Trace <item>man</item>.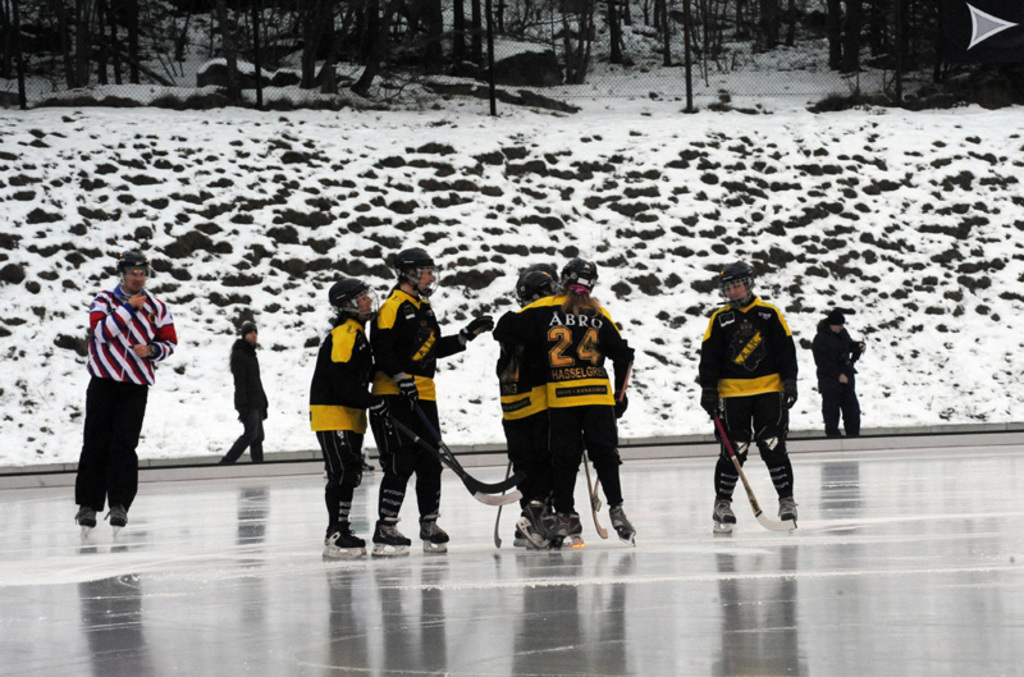
Traced to [68,243,177,532].
